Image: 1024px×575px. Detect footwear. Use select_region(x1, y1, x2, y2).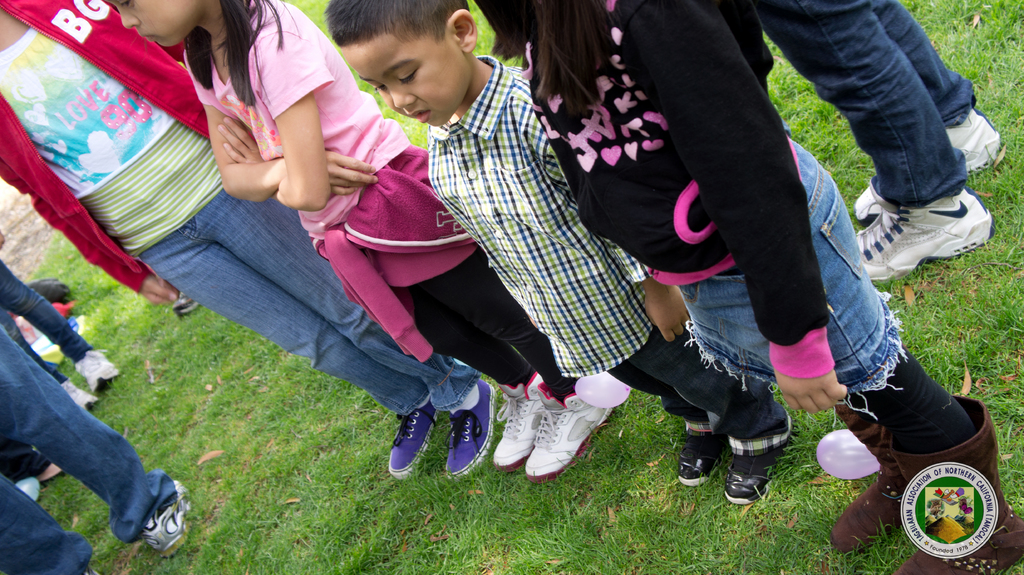
select_region(673, 424, 719, 488).
